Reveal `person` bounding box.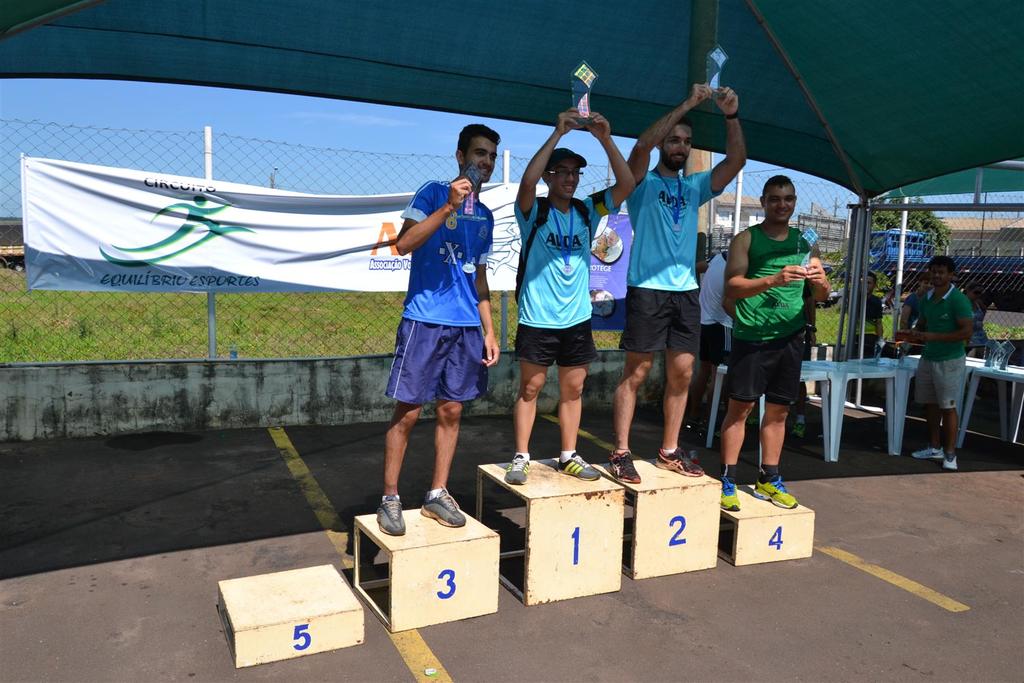
Revealed: (696,242,739,379).
